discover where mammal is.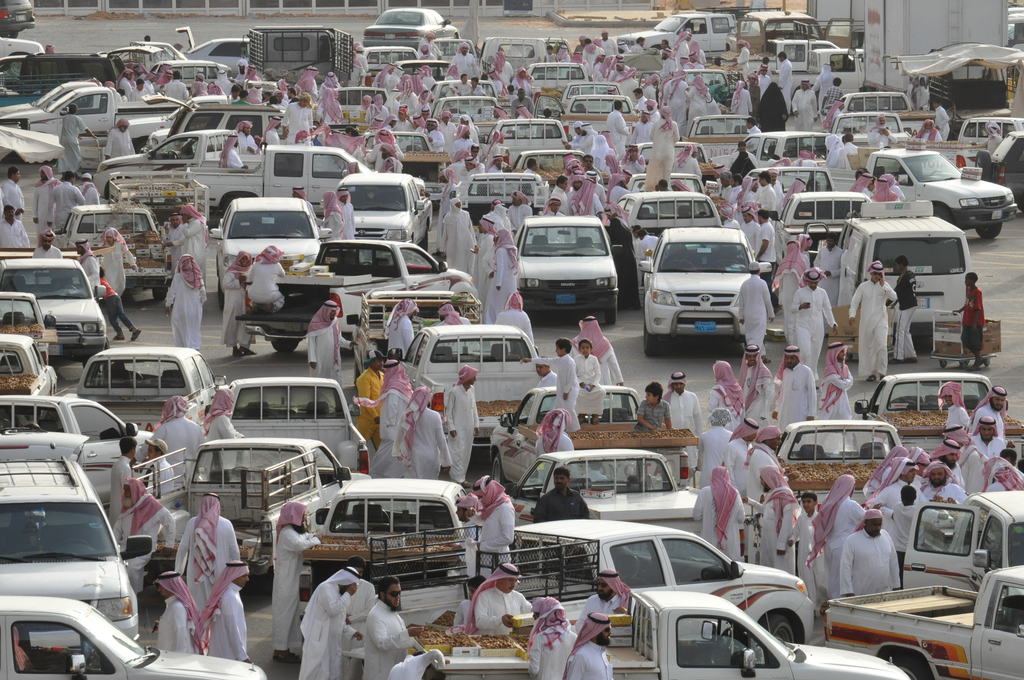
Discovered at Rect(353, 358, 419, 478).
